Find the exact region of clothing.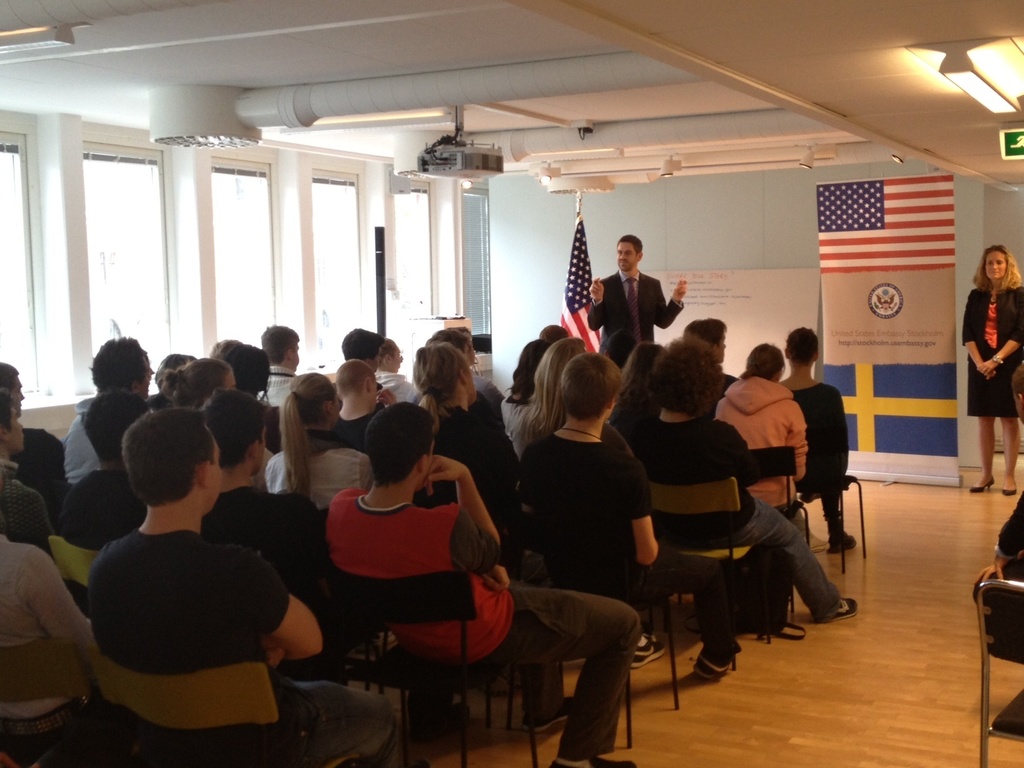
Exact region: detection(716, 376, 806, 509).
